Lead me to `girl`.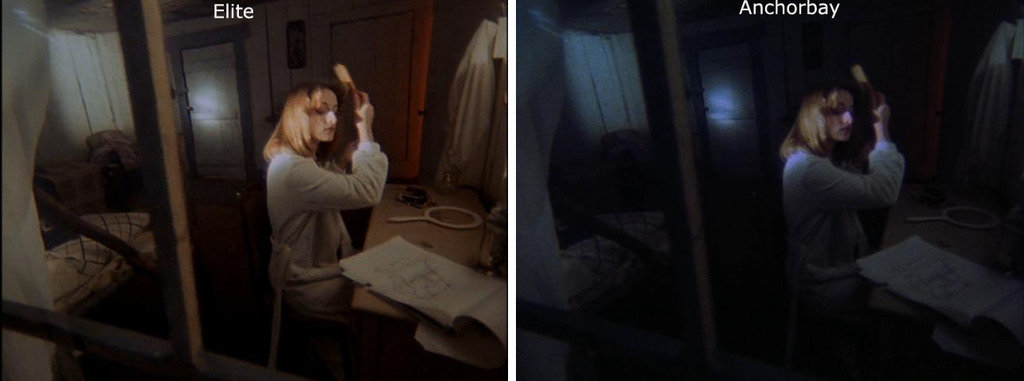
Lead to 778/72/903/327.
